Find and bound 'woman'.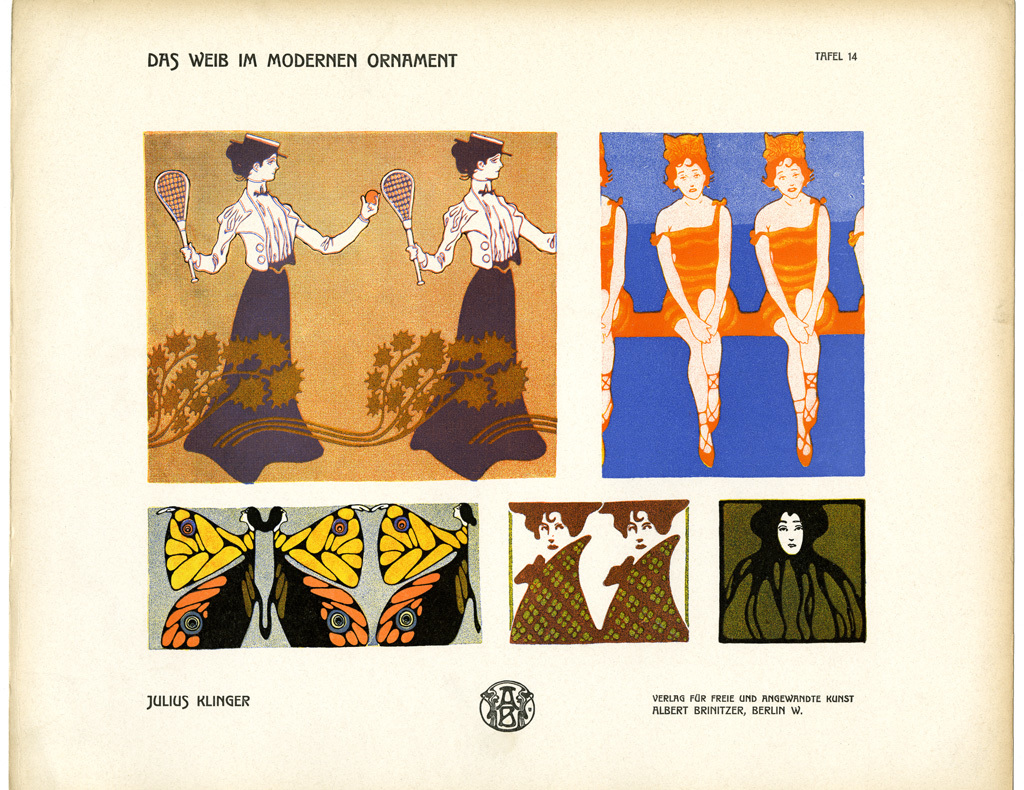
Bound: BBox(584, 495, 695, 644).
